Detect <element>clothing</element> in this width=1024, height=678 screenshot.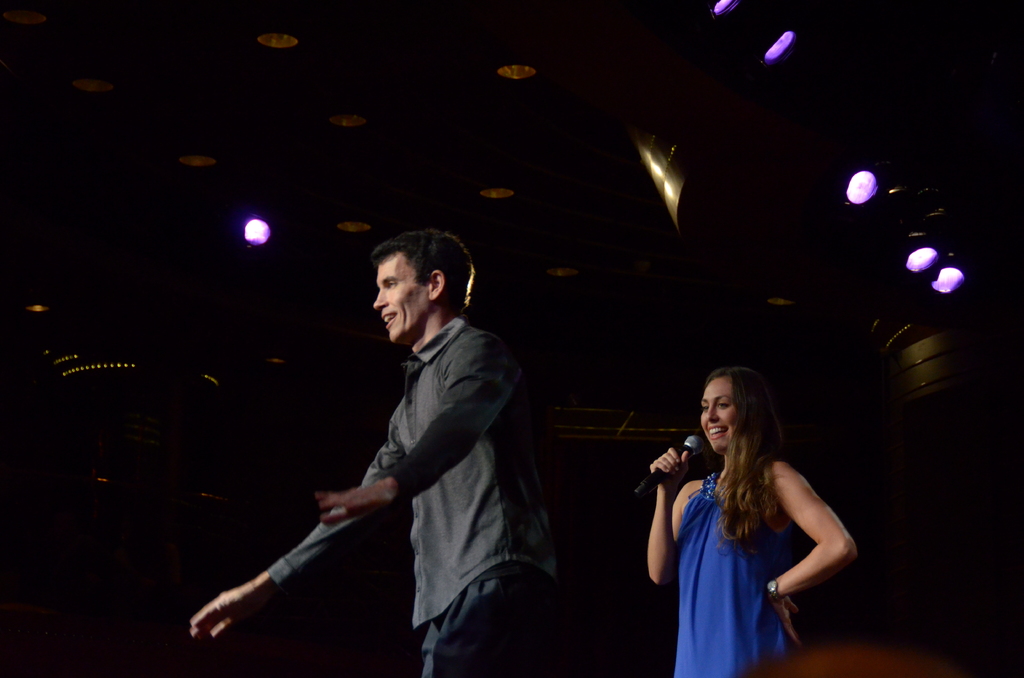
Detection: (238,298,536,653).
